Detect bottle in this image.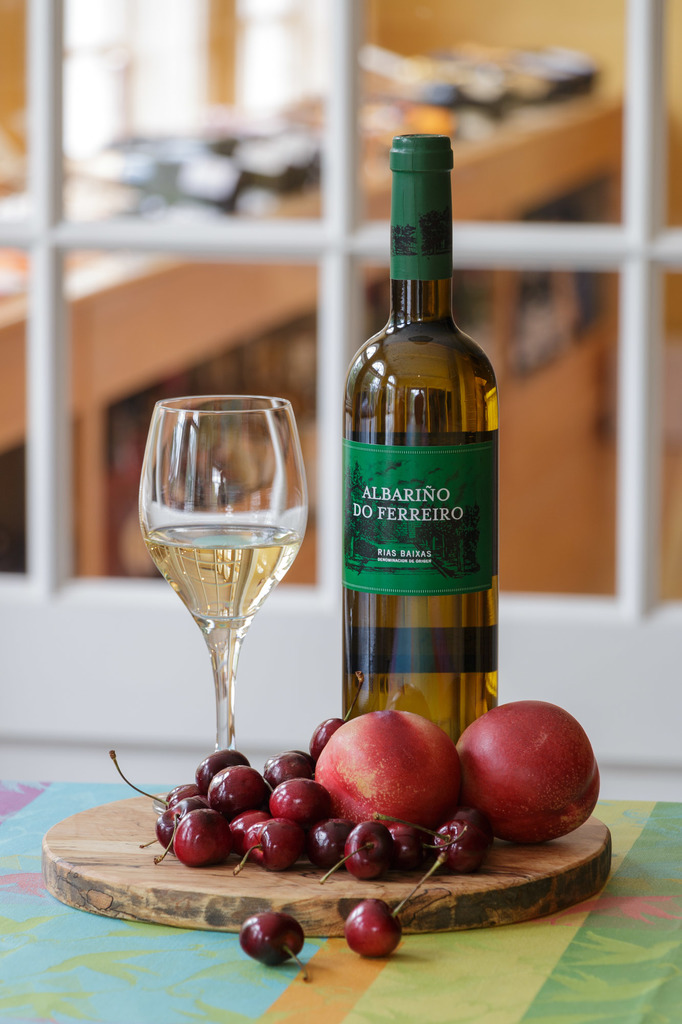
Detection: [left=332, top=132, right=500, bottom=763].
